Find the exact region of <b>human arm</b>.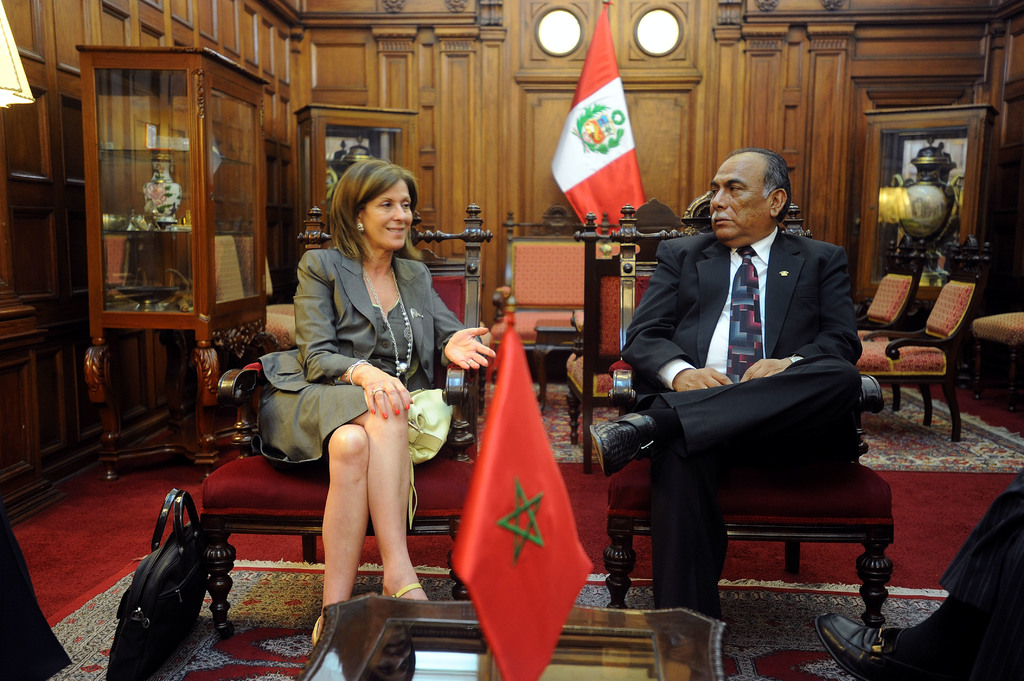
Exact region: bbox=[736, 250, 860, 374].
